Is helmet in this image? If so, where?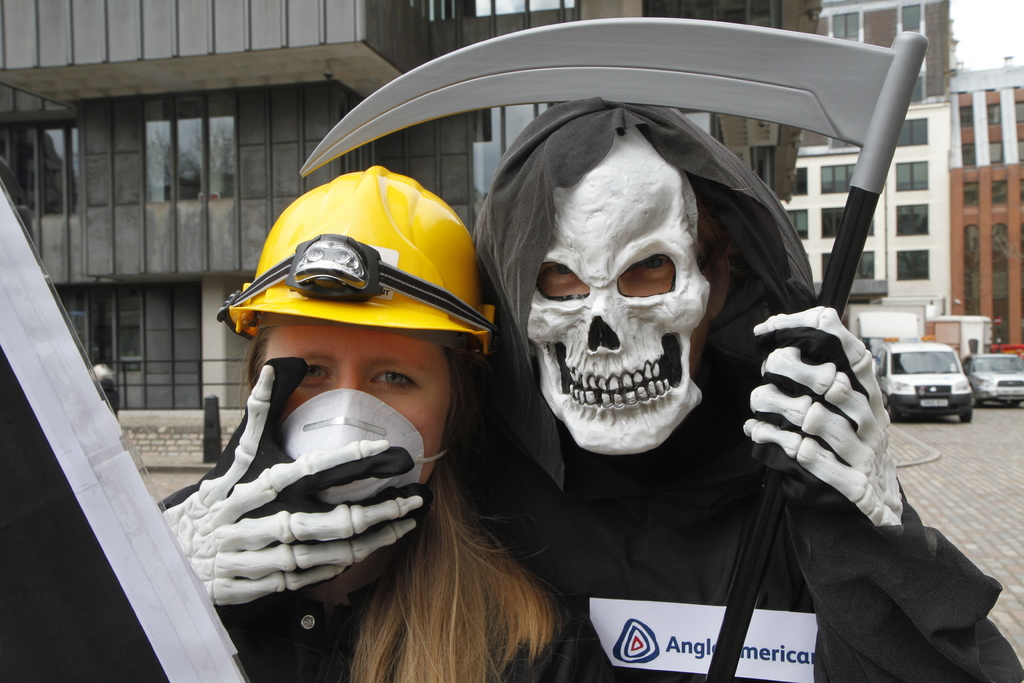
Yes, at l=205, t=163, r=506, b=563.
